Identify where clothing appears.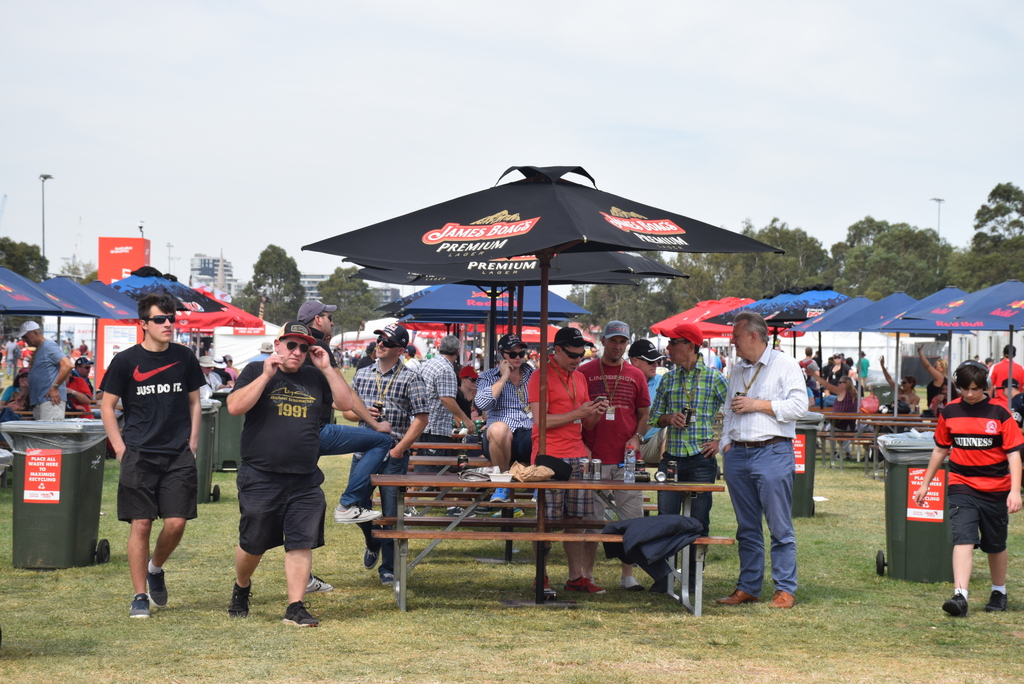
Appears at 0, 381, 23, 418.
